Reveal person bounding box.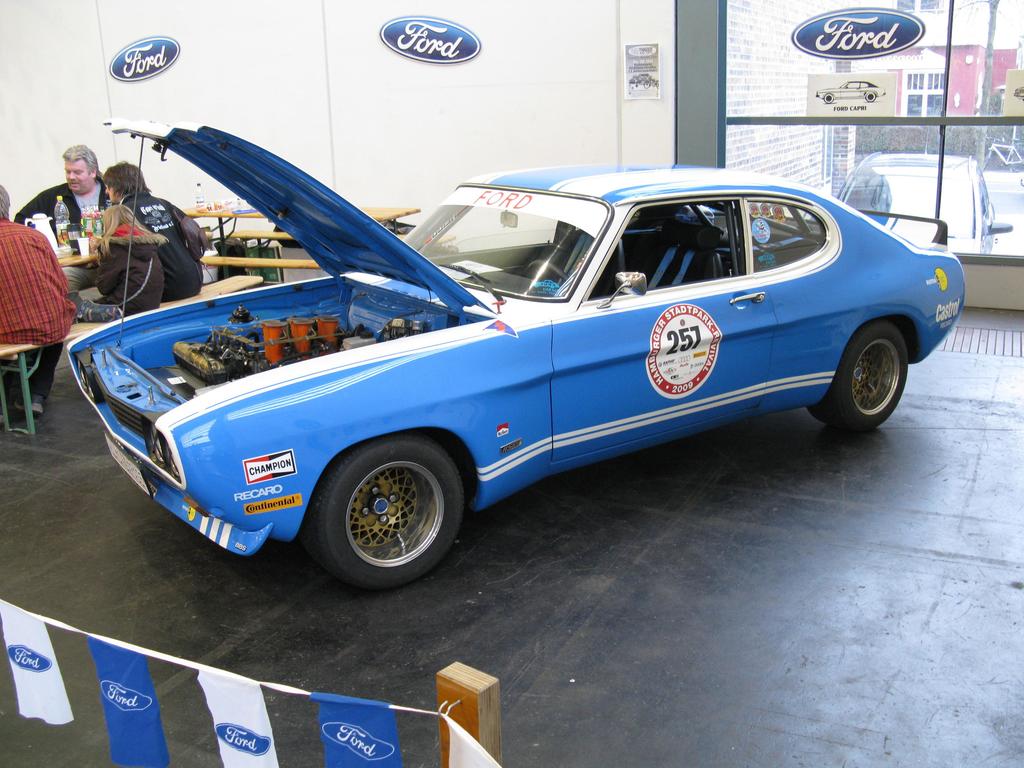
Revealed: (0, 147, 116, 256).
